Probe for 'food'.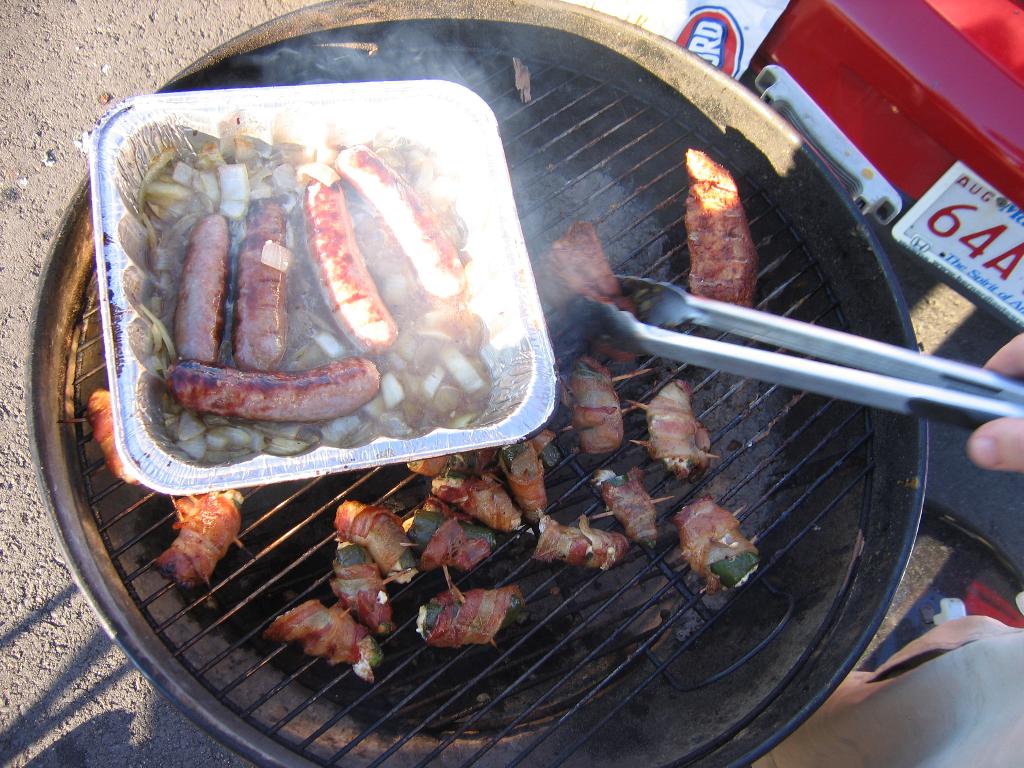
Probe result: {"left": 125, "top": 79, "right": 536, "bottom": 502}.
